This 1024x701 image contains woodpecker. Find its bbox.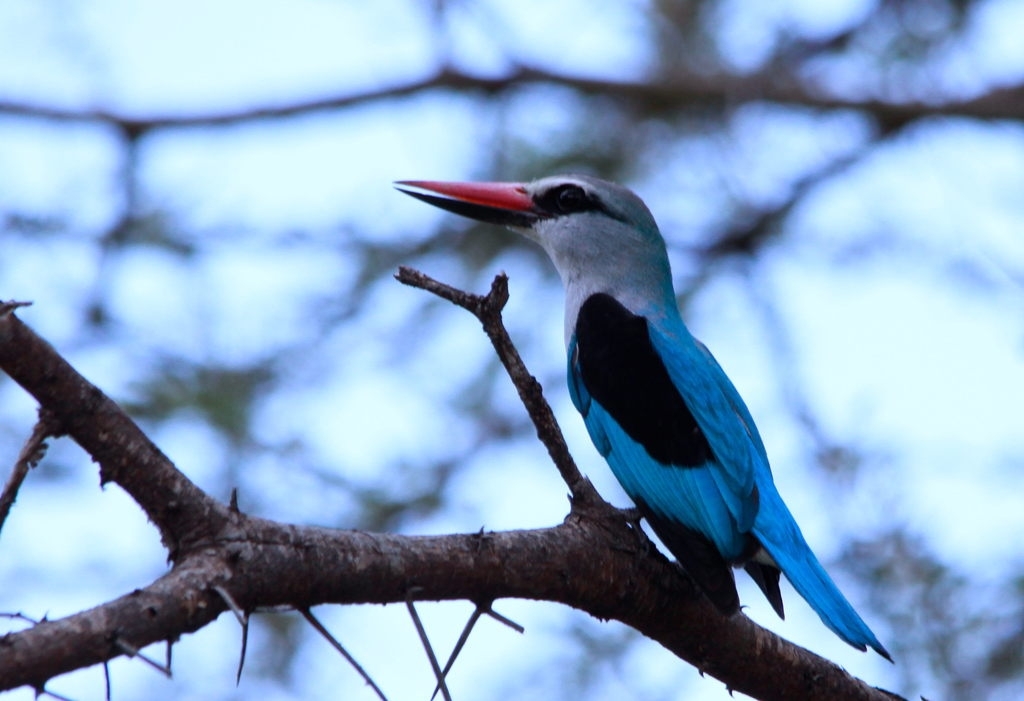
left=381, top=180, right=904, bottom=676.
